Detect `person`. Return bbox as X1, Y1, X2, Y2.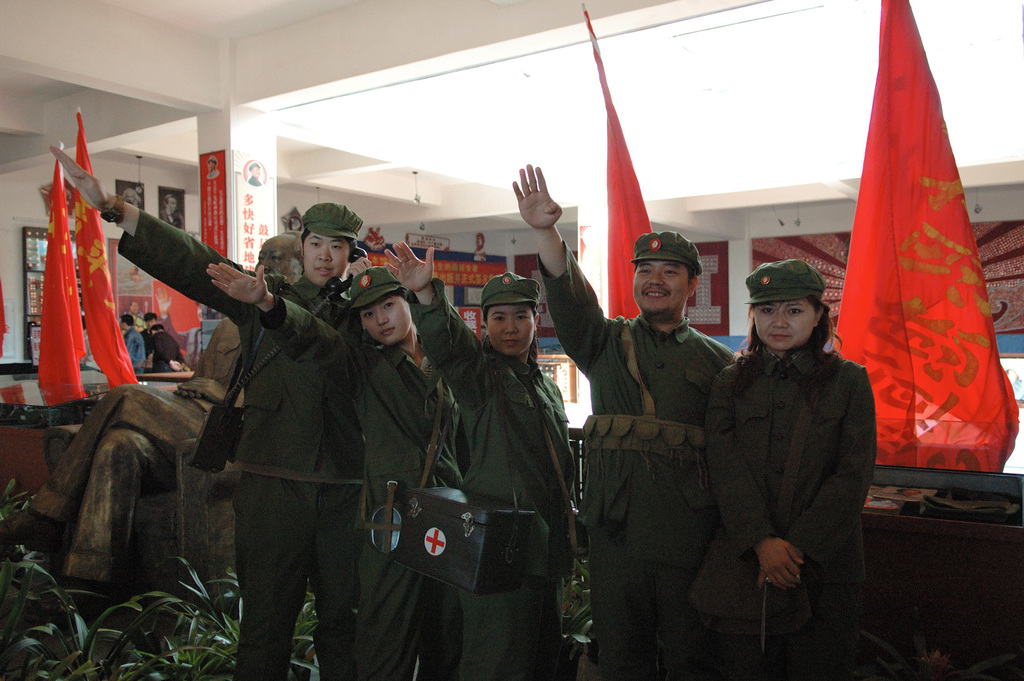
376, 238, 576, 680.
